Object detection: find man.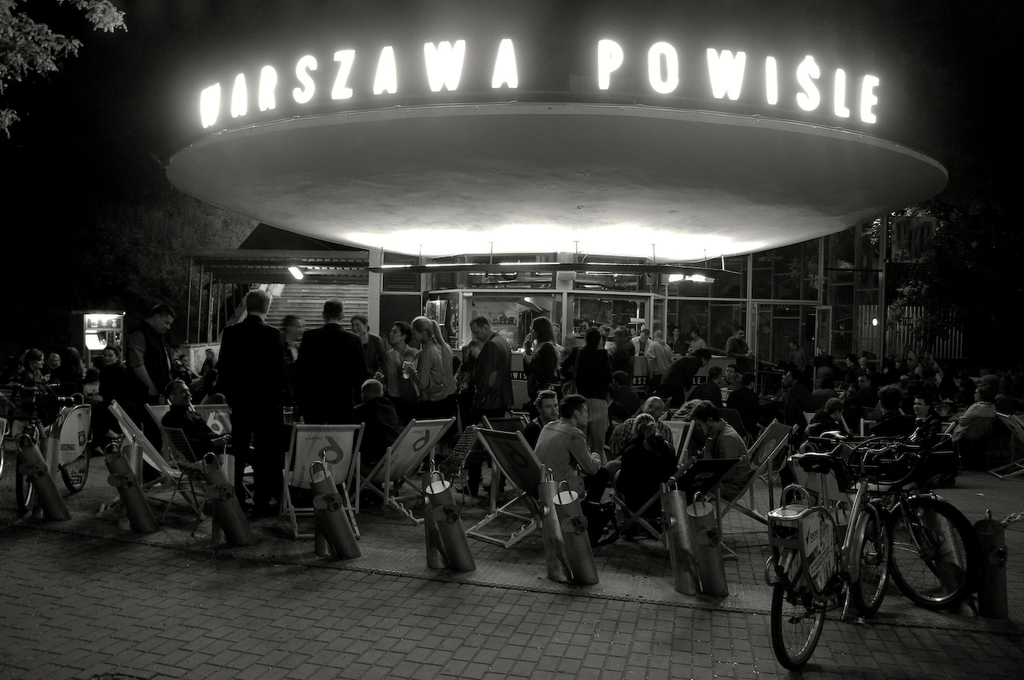
box(520, 387, 560, 449).
